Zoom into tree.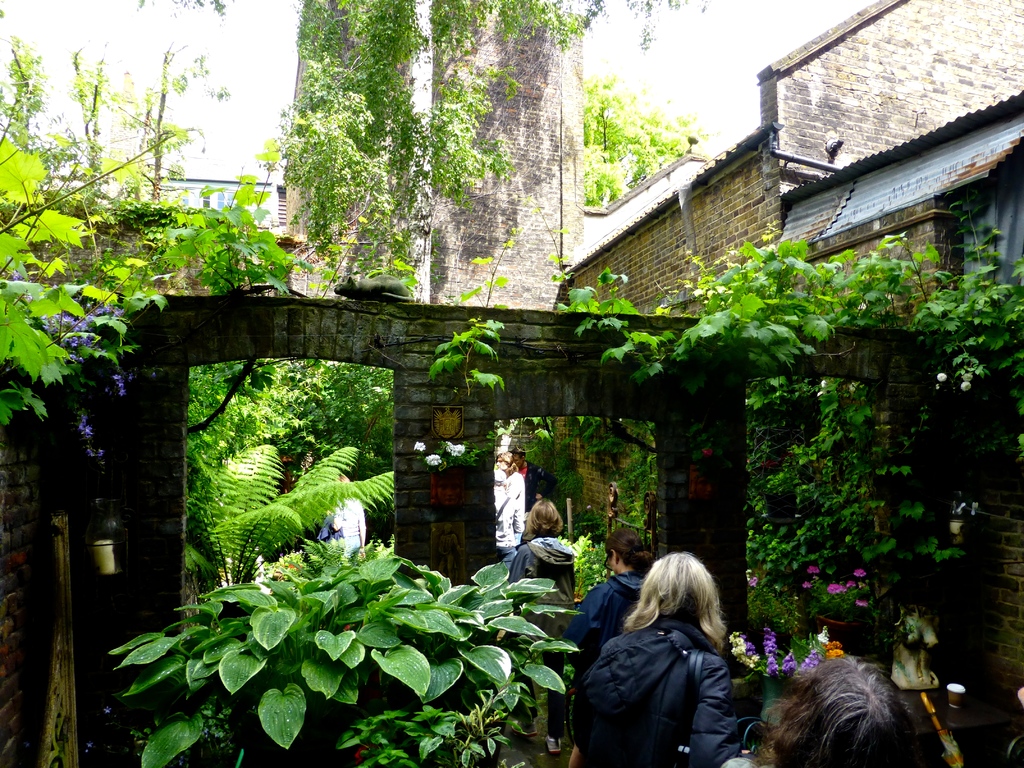
Zoom target: box=[277, 0, 580, 303].
